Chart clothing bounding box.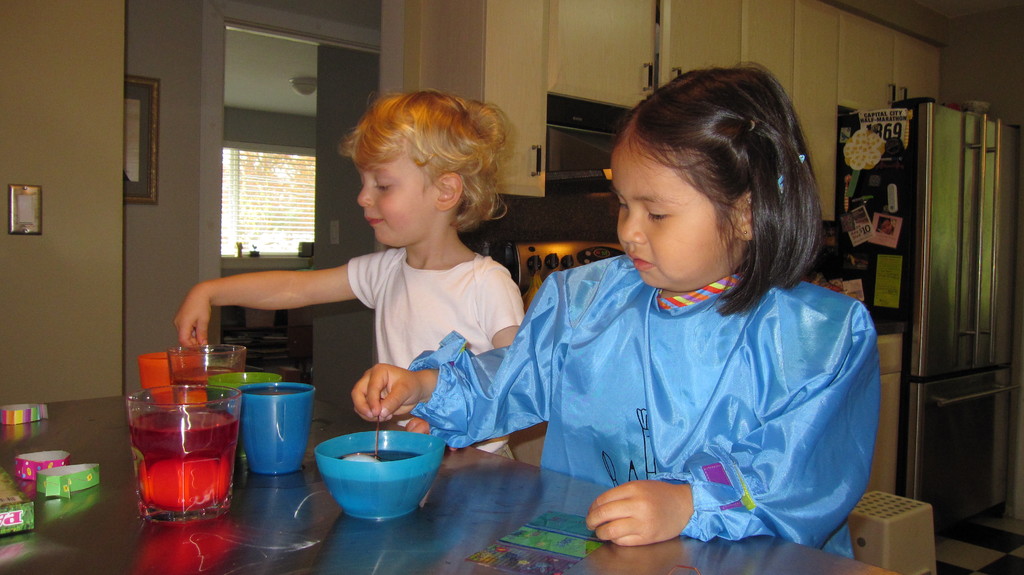
Charted: <box>346,247,527,449</box>.
